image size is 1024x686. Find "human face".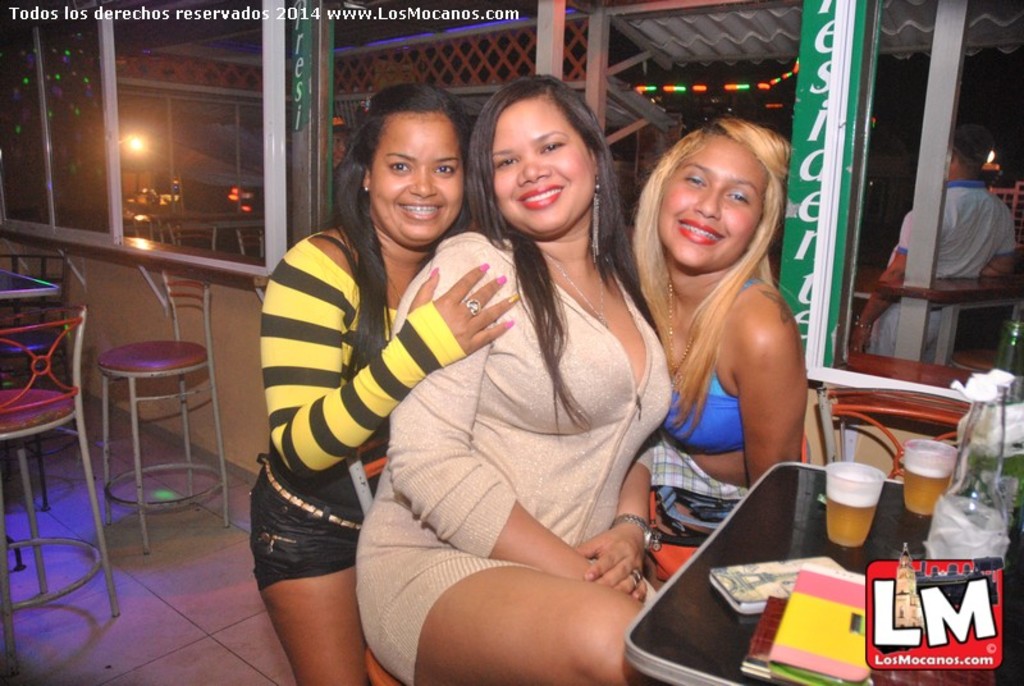
x1=490 y1=93 x2=595 y2=233.
